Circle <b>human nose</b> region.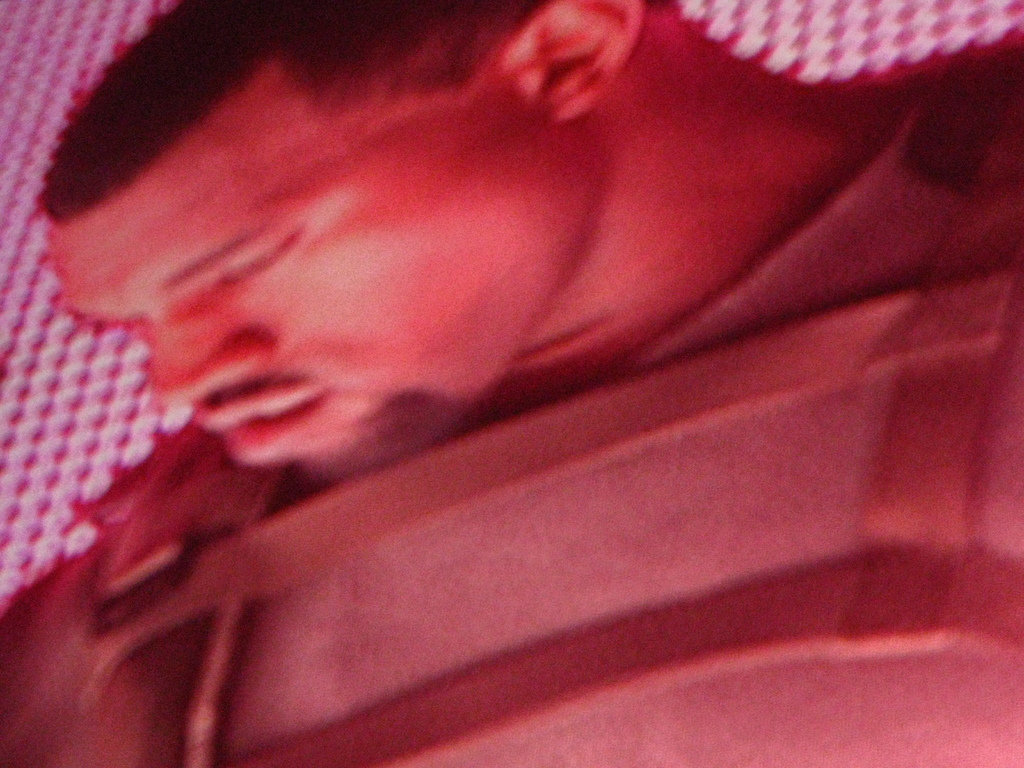
Region: locate(149, 320, 273, 402).
